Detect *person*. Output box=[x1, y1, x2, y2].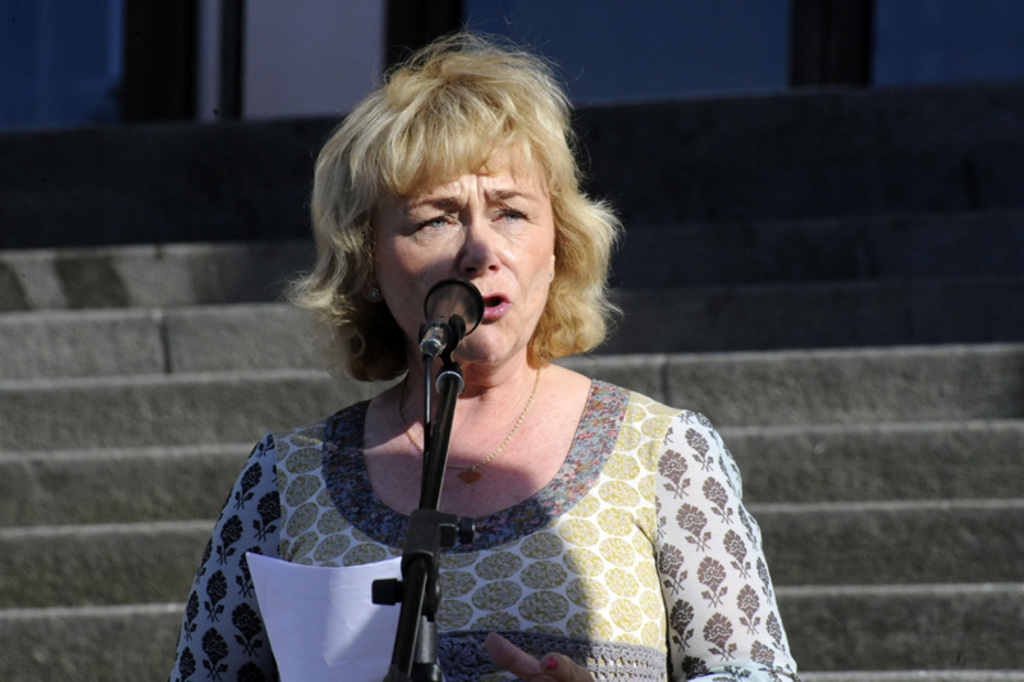
box=[173, 52, 780, 681].
